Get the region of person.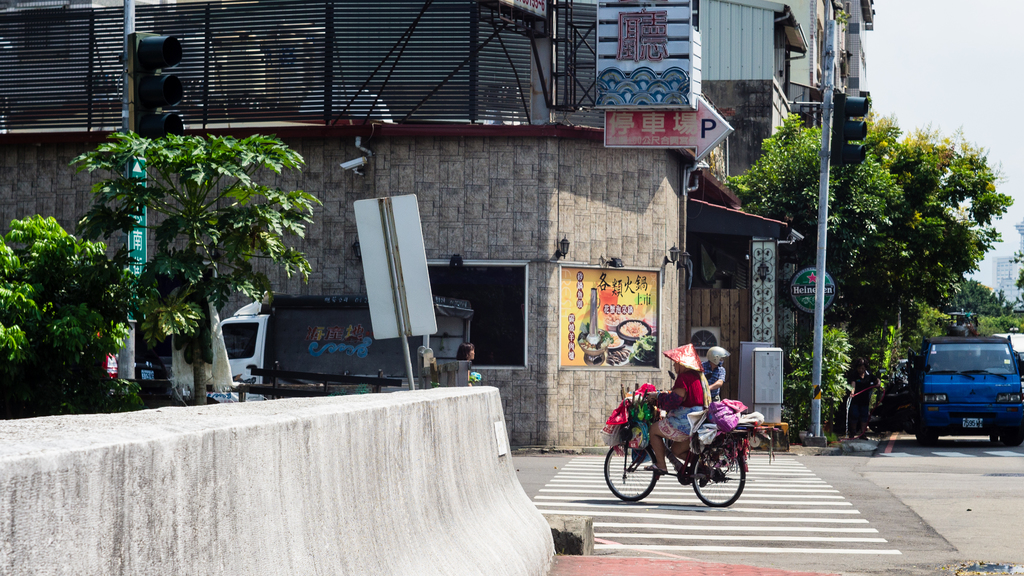
(x1=703, y1=341, x2=729, y2=400).
